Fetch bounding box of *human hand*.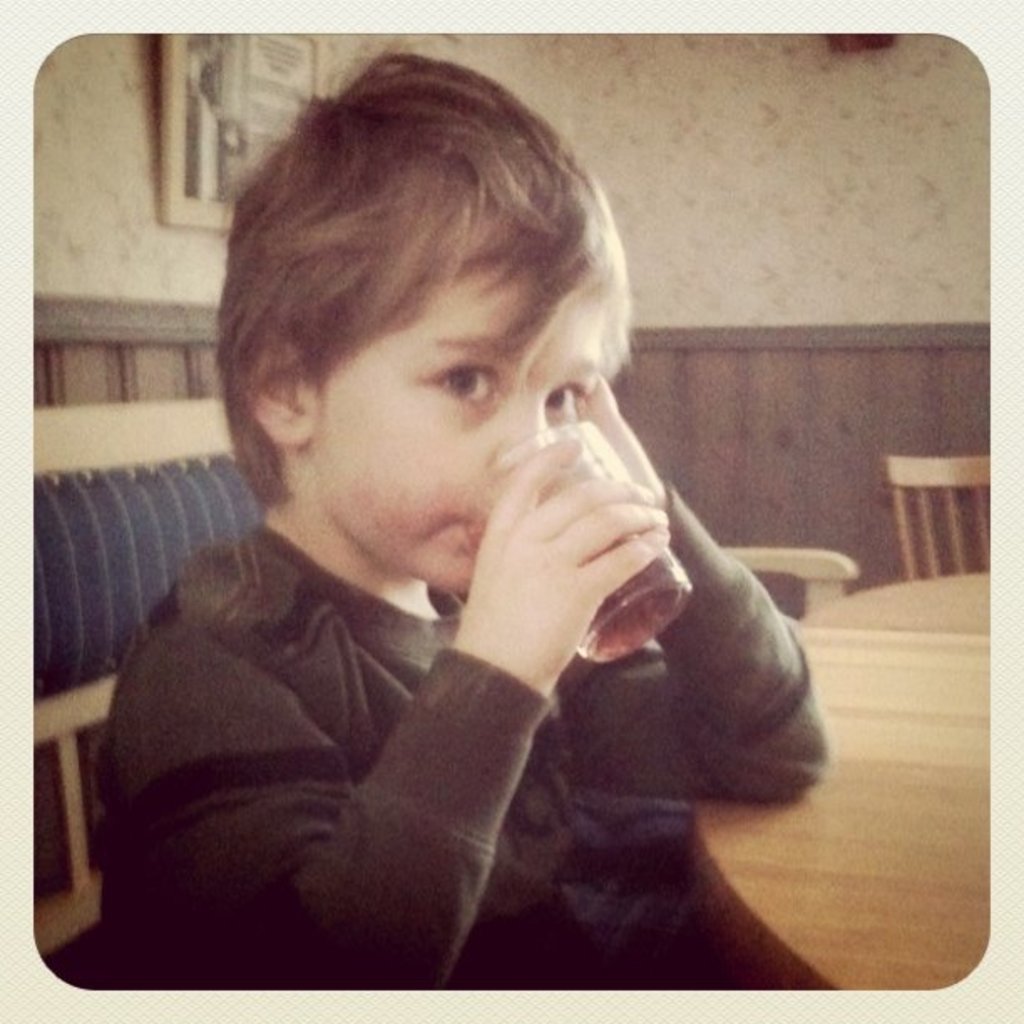
Bbox: crop(458, 387, 738, 659).
